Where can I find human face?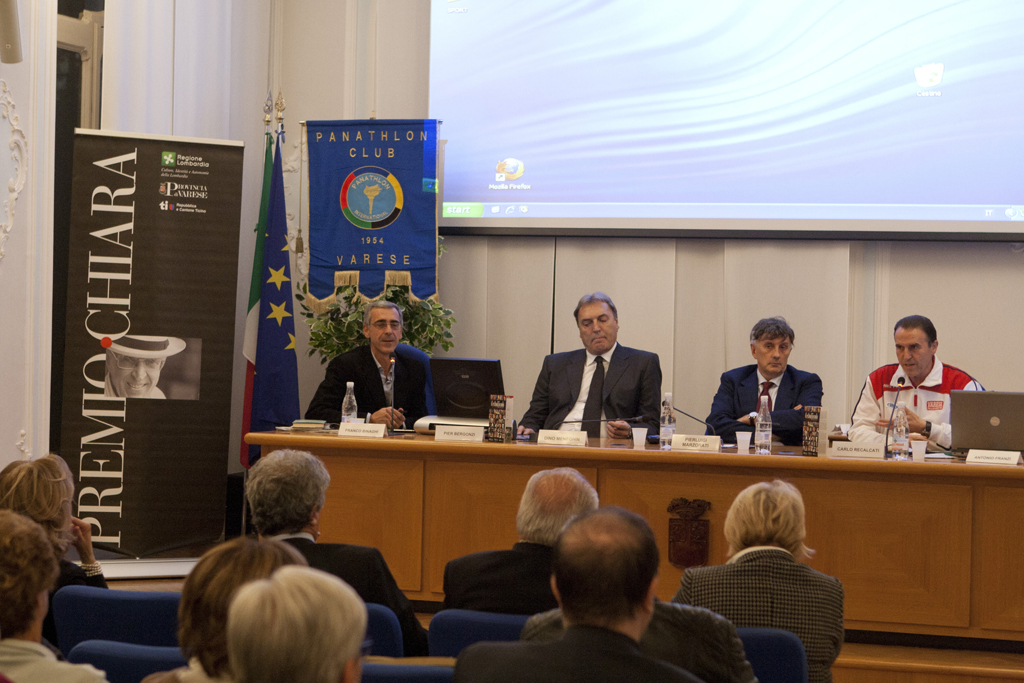
You can find it at locate(757, 343, 790, 373).
